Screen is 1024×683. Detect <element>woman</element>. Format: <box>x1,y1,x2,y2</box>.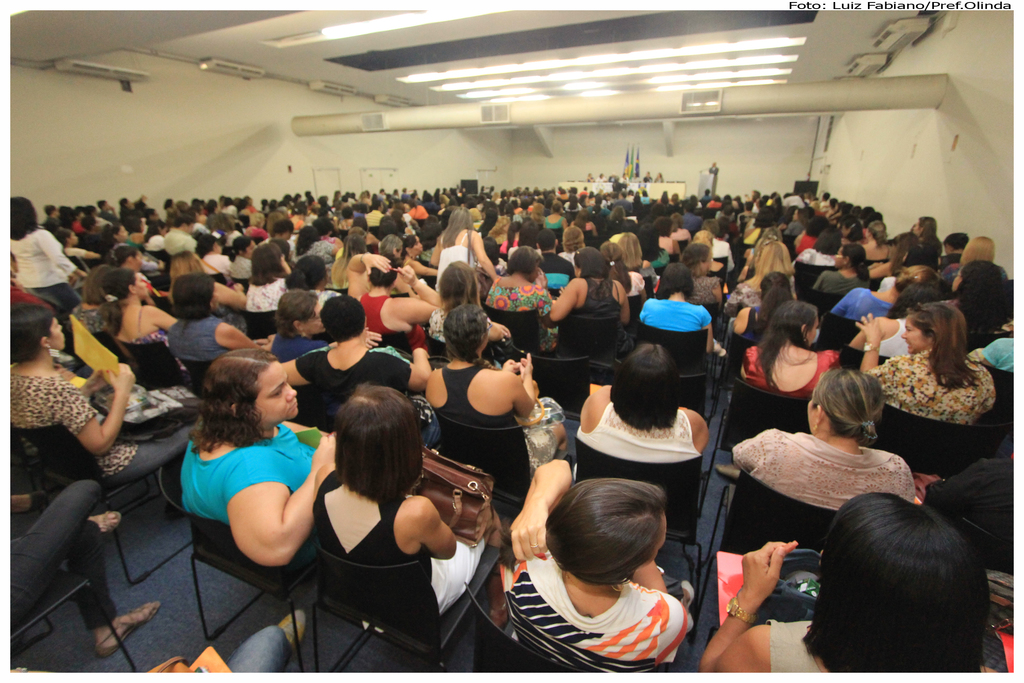
<box>1,300,198,502</box>.
